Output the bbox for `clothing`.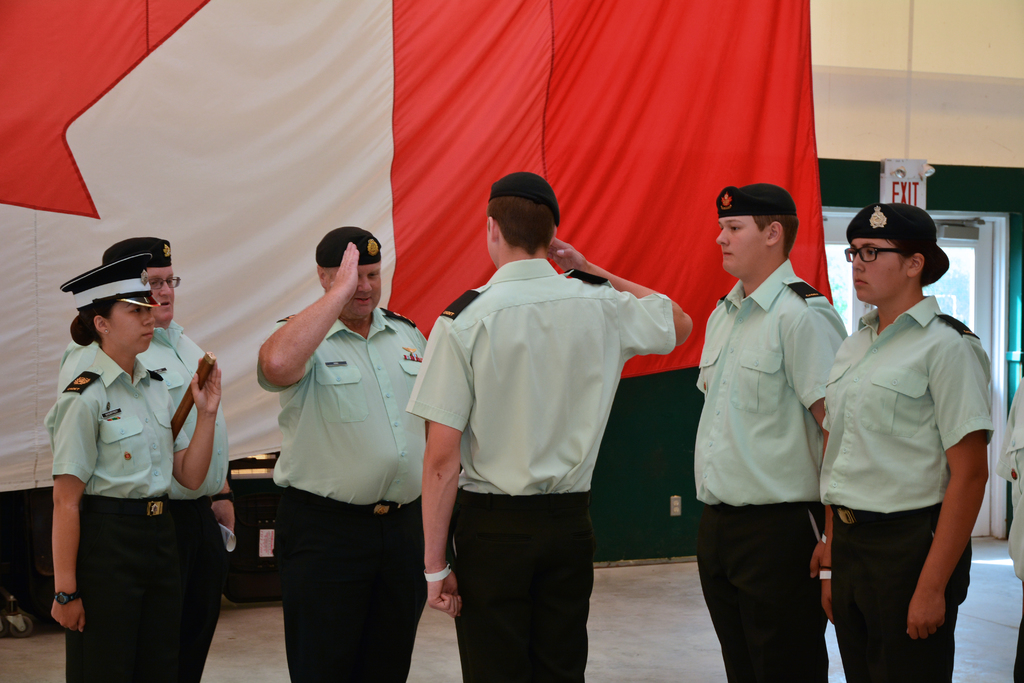
rect(1007, 377, 1023, 682).
